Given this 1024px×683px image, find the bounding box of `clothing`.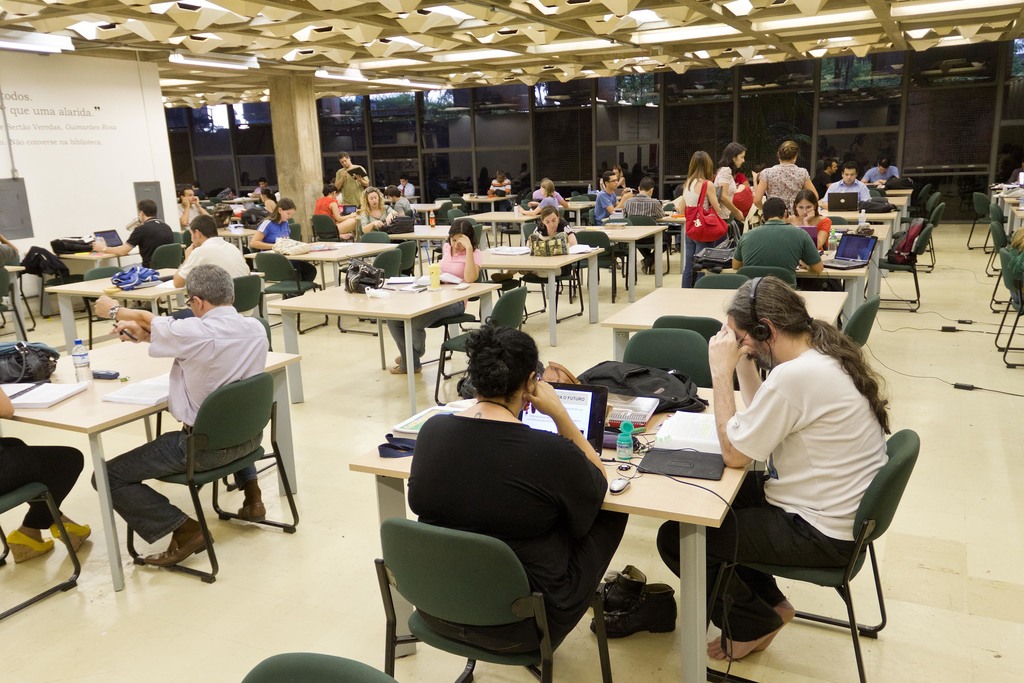
x1=348 y1=199 x2=383 y2=222.
